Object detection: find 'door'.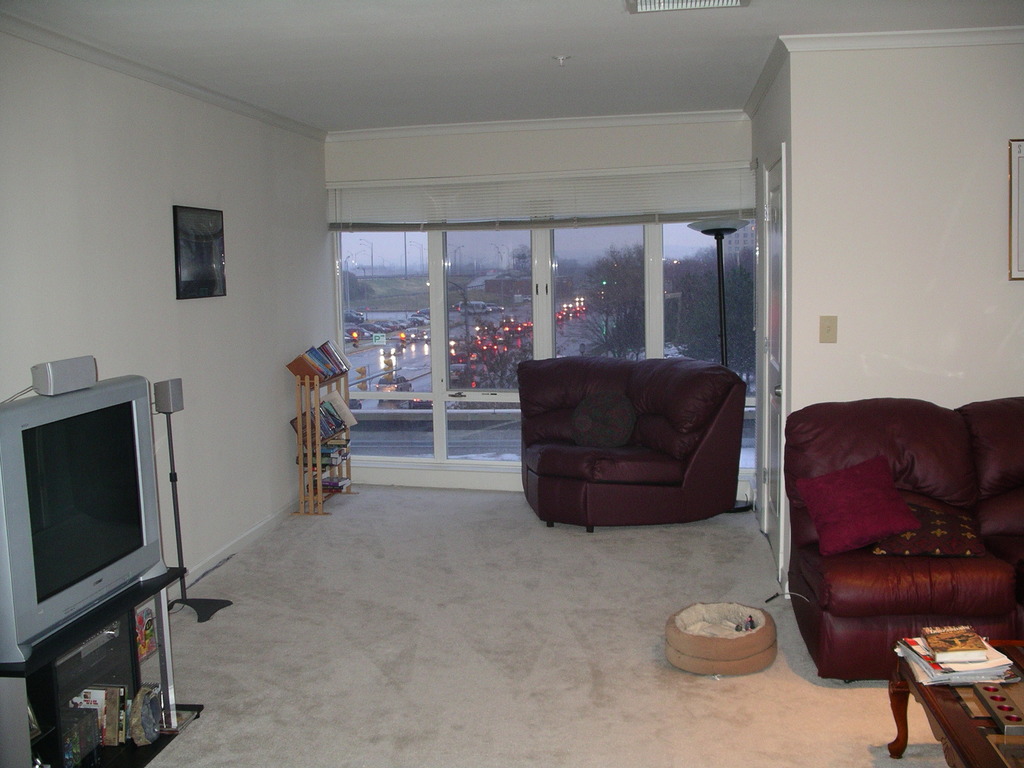
select_region(326, 123, 732, 518).
